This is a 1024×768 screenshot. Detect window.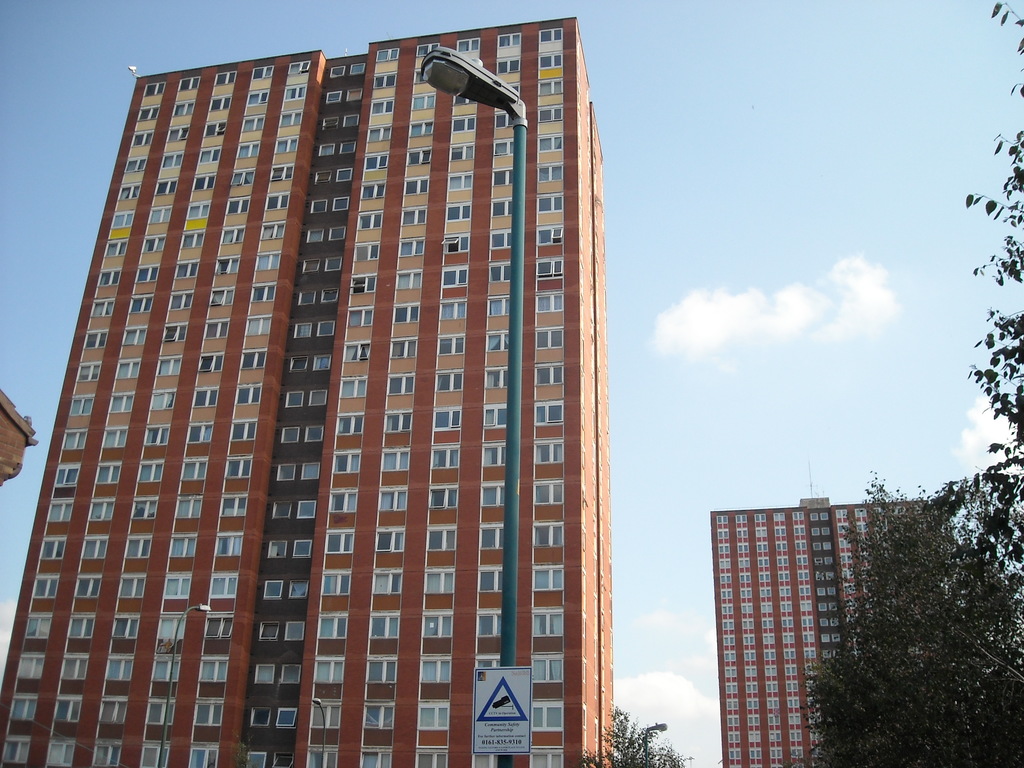
<region>90, 740, 122, 767</region>.
